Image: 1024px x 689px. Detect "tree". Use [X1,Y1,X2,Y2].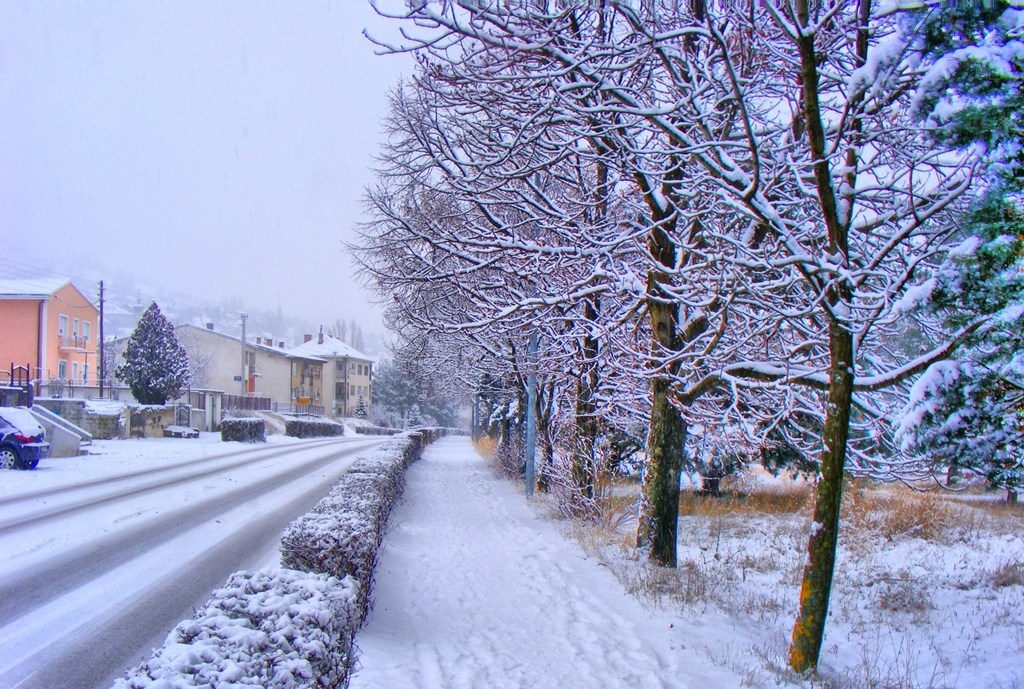
[113,289,196,405].
